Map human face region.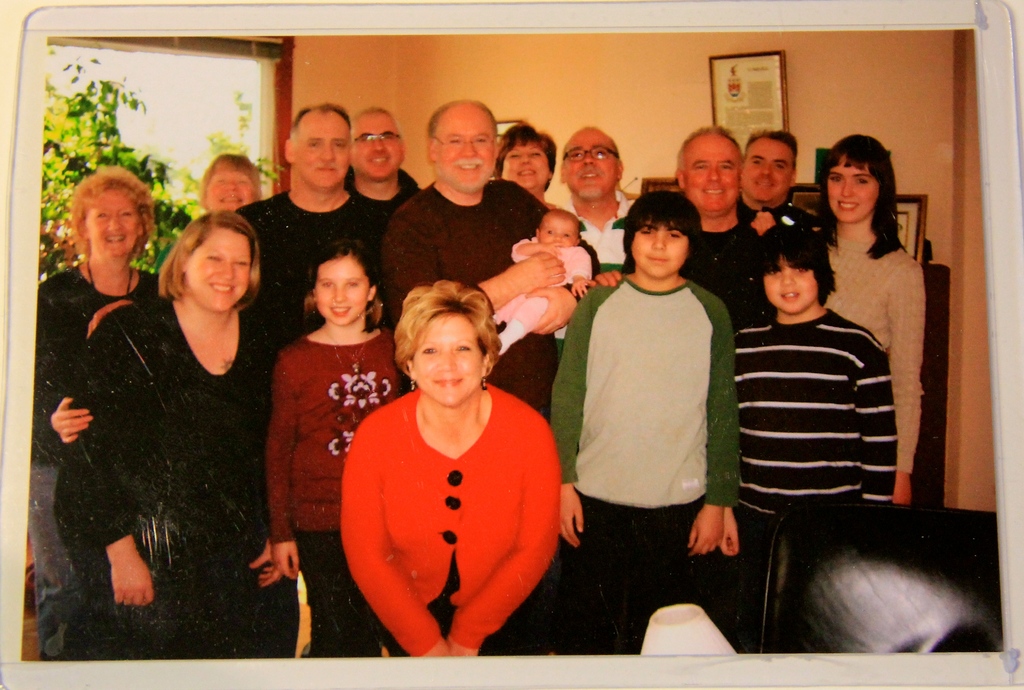
Mapped to select_region(316, 257, 368, 326).
